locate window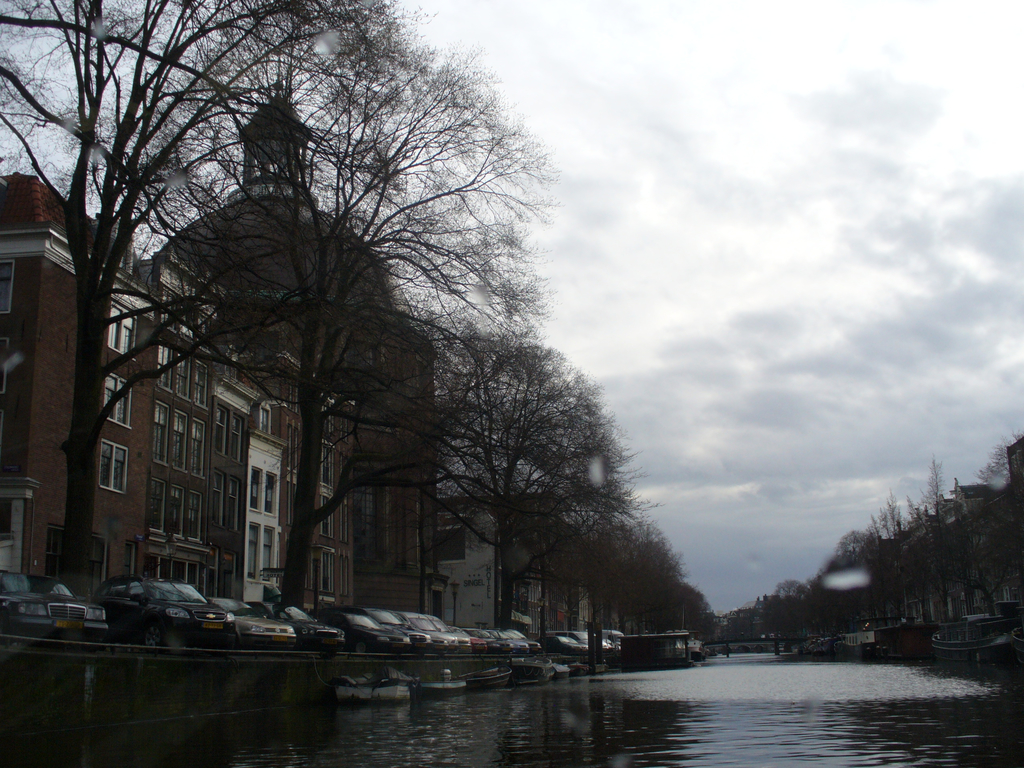
{"left": 163, "top": 291, "right": 178, "bottom": 323}
